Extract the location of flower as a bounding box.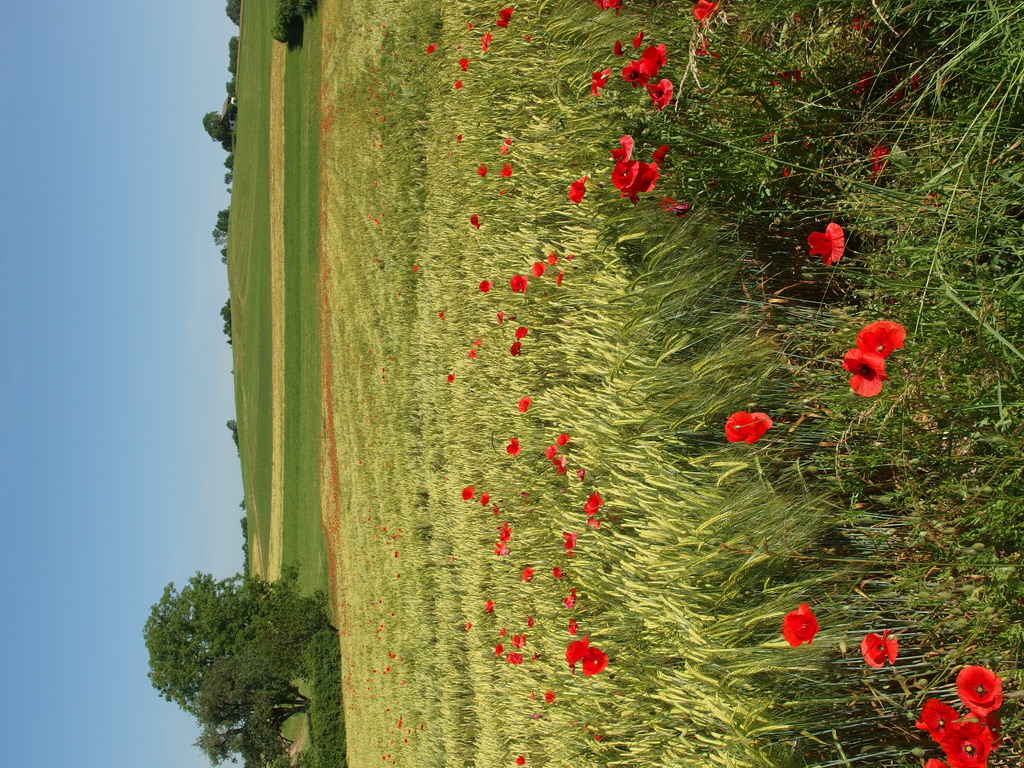
(left=371, top=71, right=374, bottom=74).
